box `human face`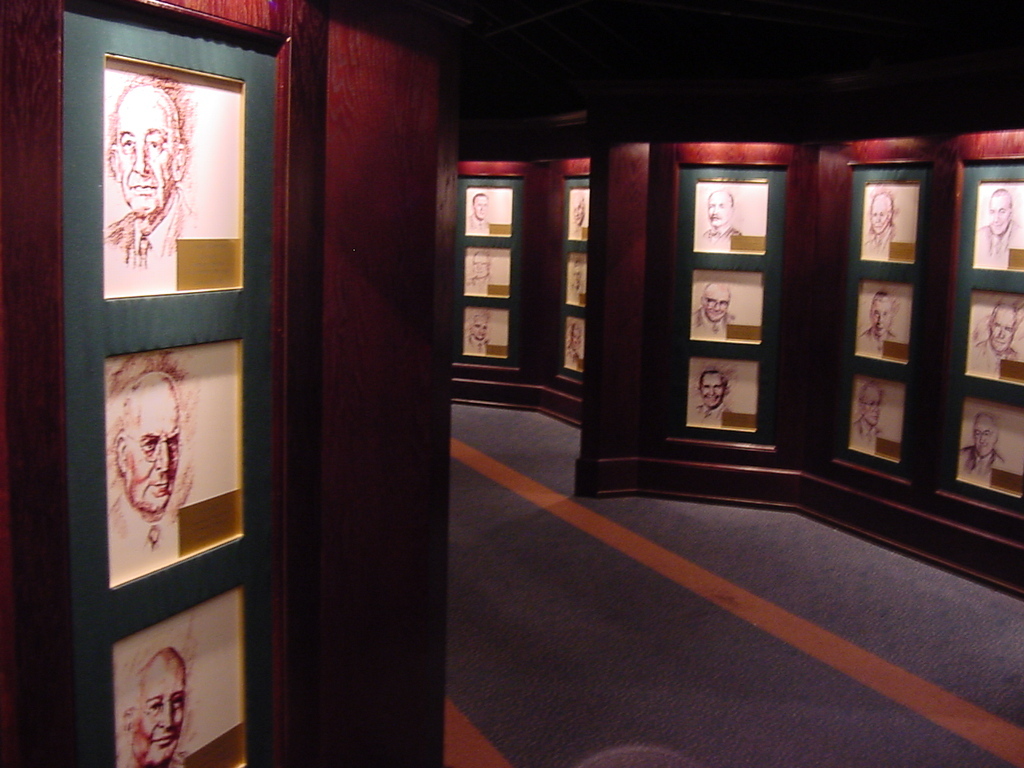
[706, 194, 727, 227]
